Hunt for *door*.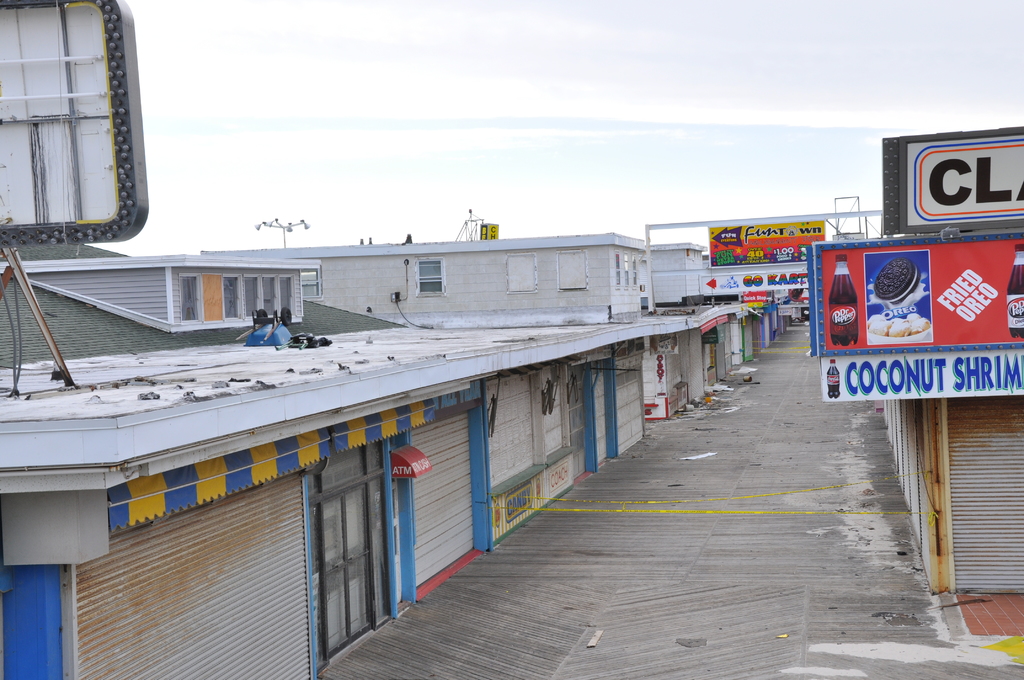
Hunted down at 300:443:397:664.
